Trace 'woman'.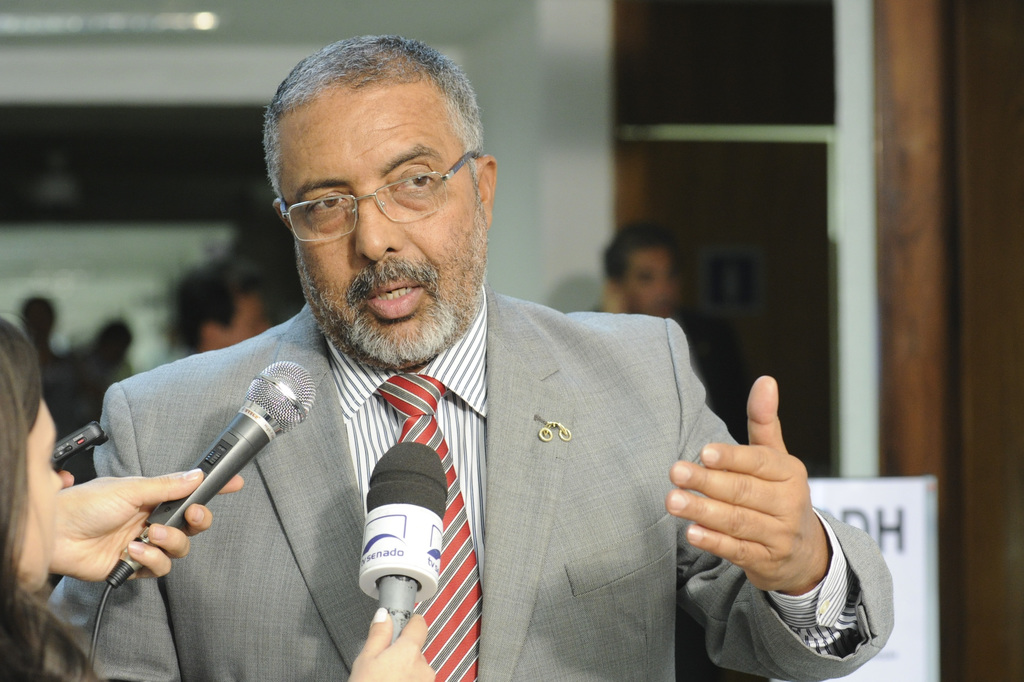
Traced to left=2, top=313, right=438, bottom=681.
